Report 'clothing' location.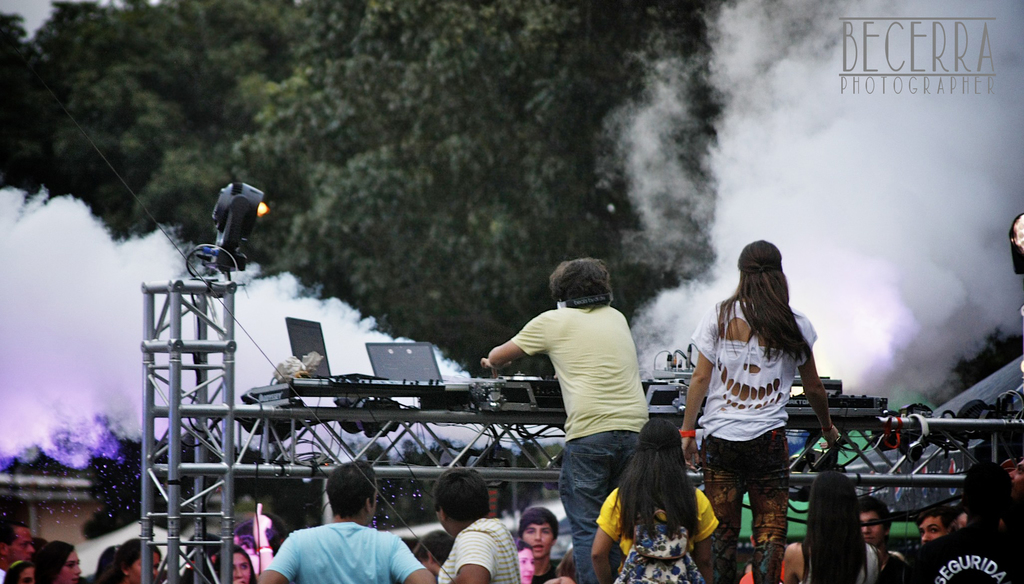
Report: region(801, 533, 896, 583).
